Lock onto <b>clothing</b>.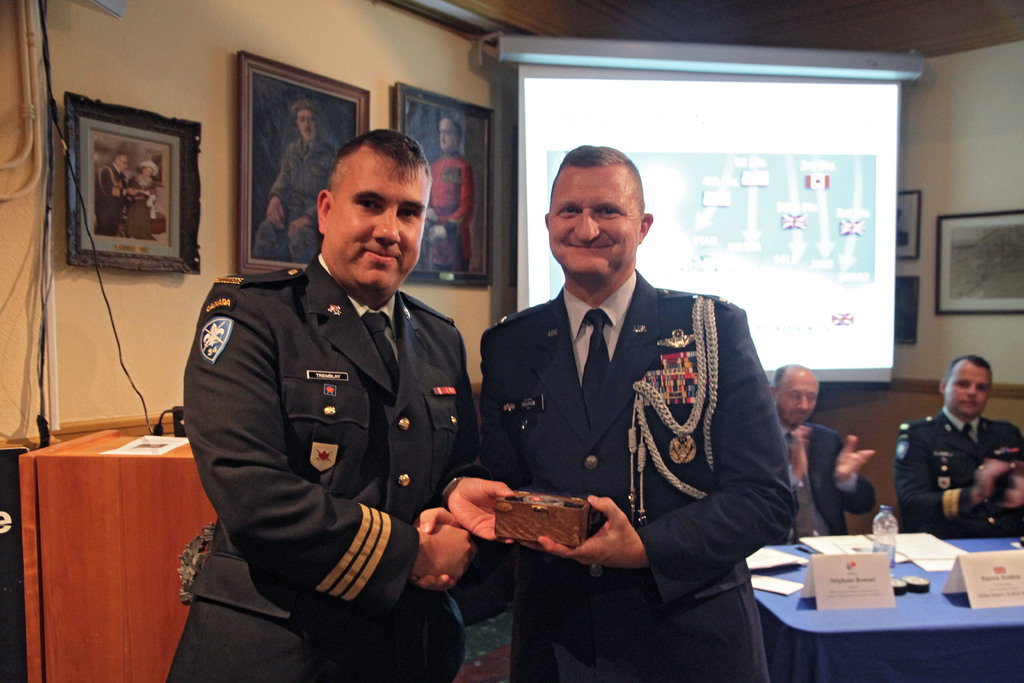
Locked: detection(431, 151, 474, 273).
